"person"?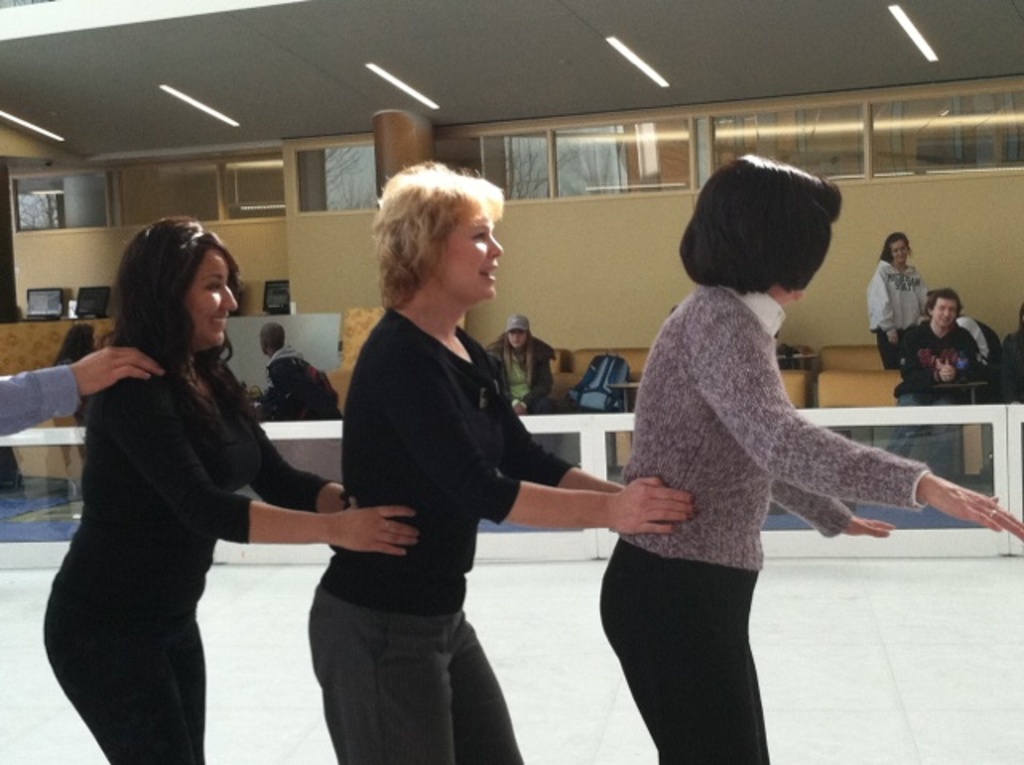
crop(891, 288, 987, 410)
